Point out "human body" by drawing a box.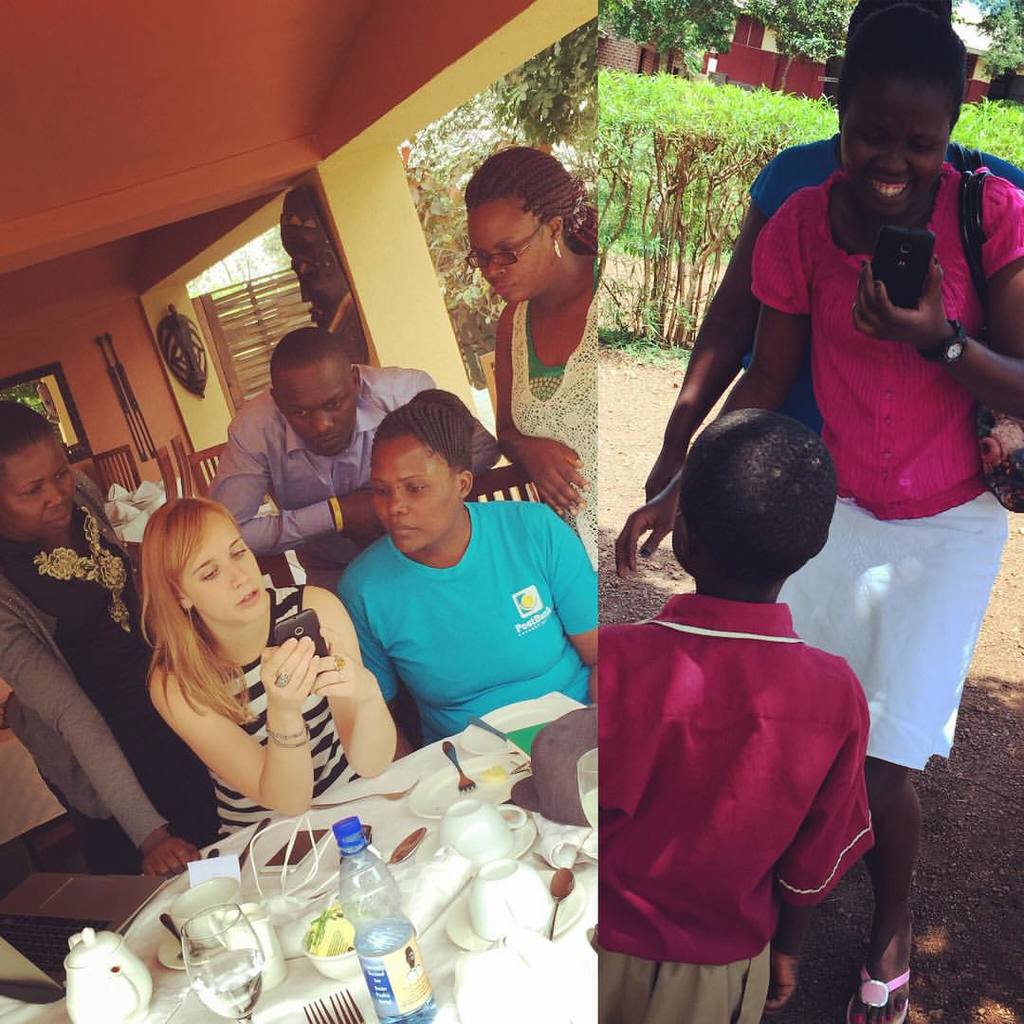
l=494, t=252, r=600, b=565.
